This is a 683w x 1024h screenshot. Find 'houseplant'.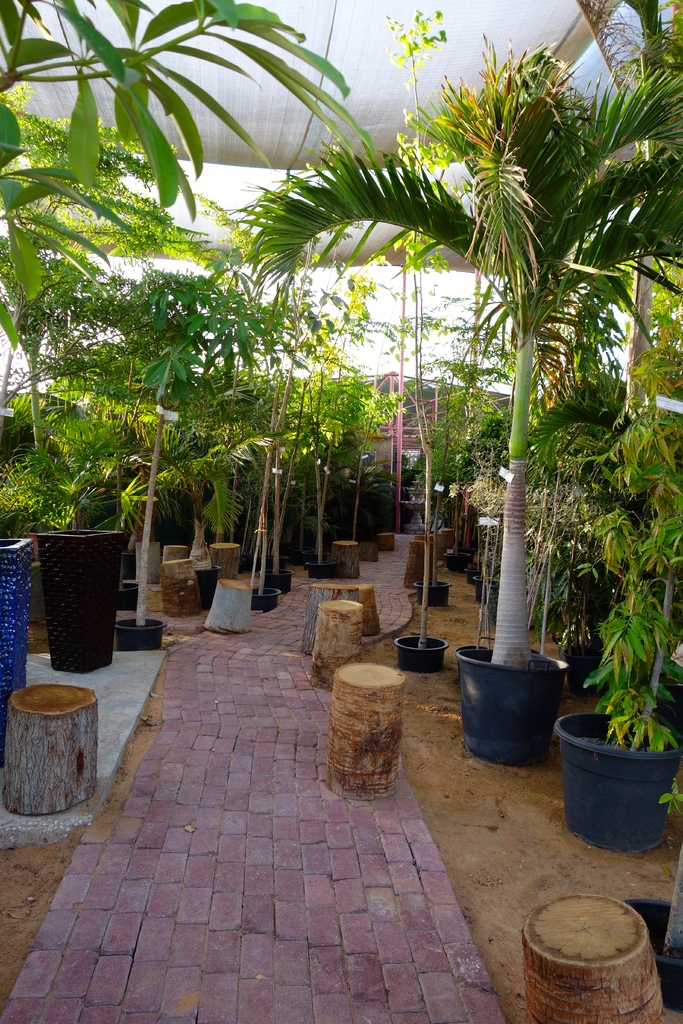
Bounding box: BBox(0, 447, 45, 707).
